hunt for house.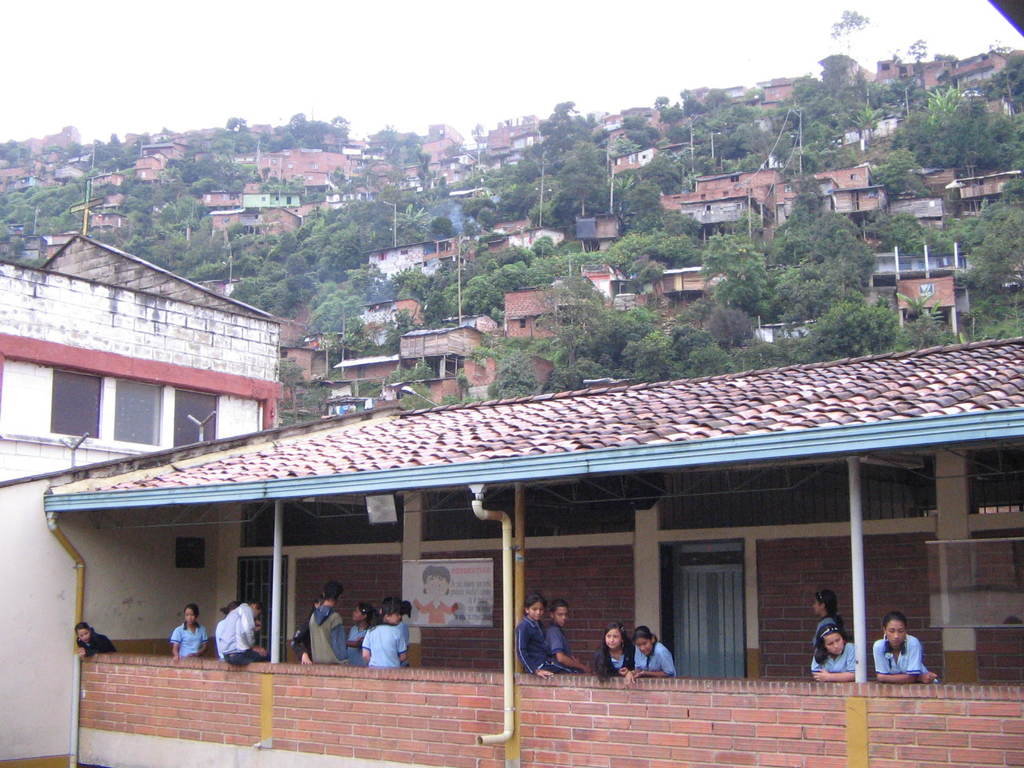
Hunted down at rect(686, 173, 780, 243).
